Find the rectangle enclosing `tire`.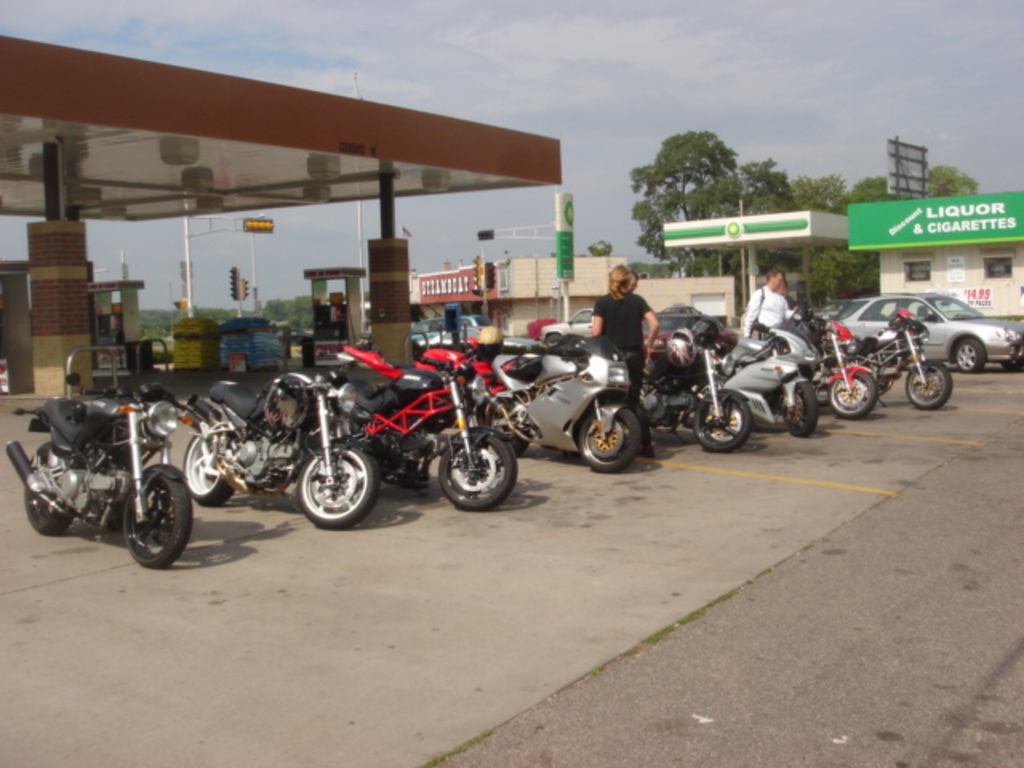
[x1=781, y1=379, x2=818, y2=437].
